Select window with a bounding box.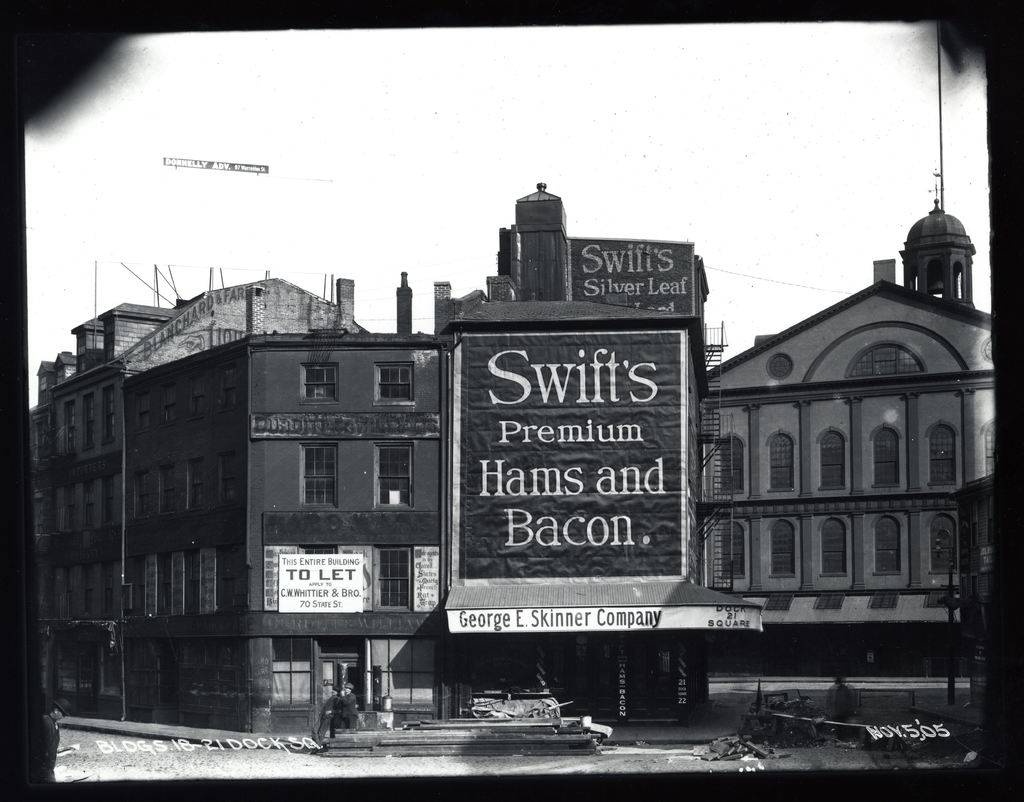
bbox=(165, 381, 178, 425).
